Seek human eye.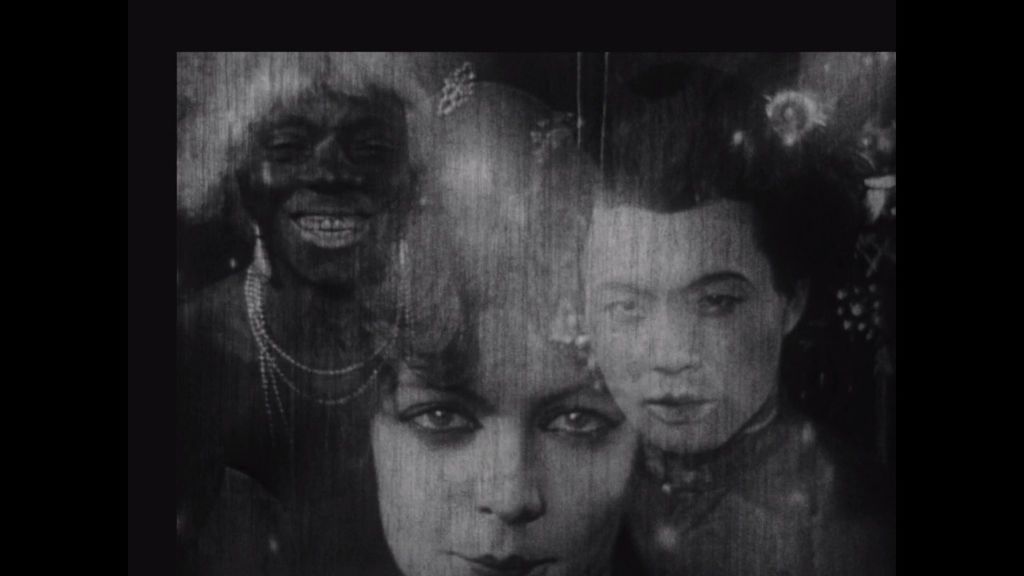
392, 393, 483, 435.
